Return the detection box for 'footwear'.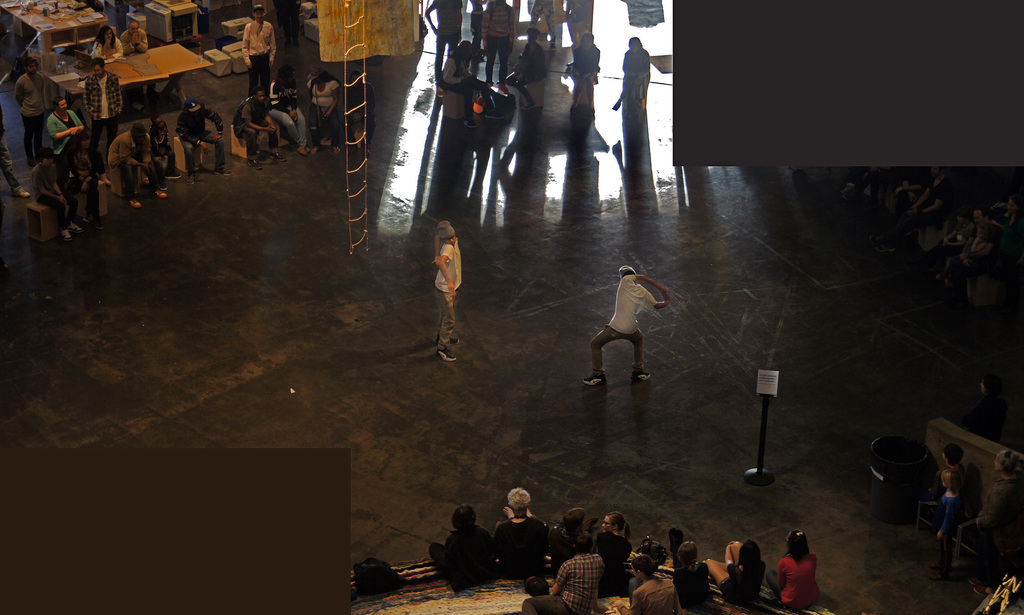
[x1=156, y1=188, x2=168, y2=197].
